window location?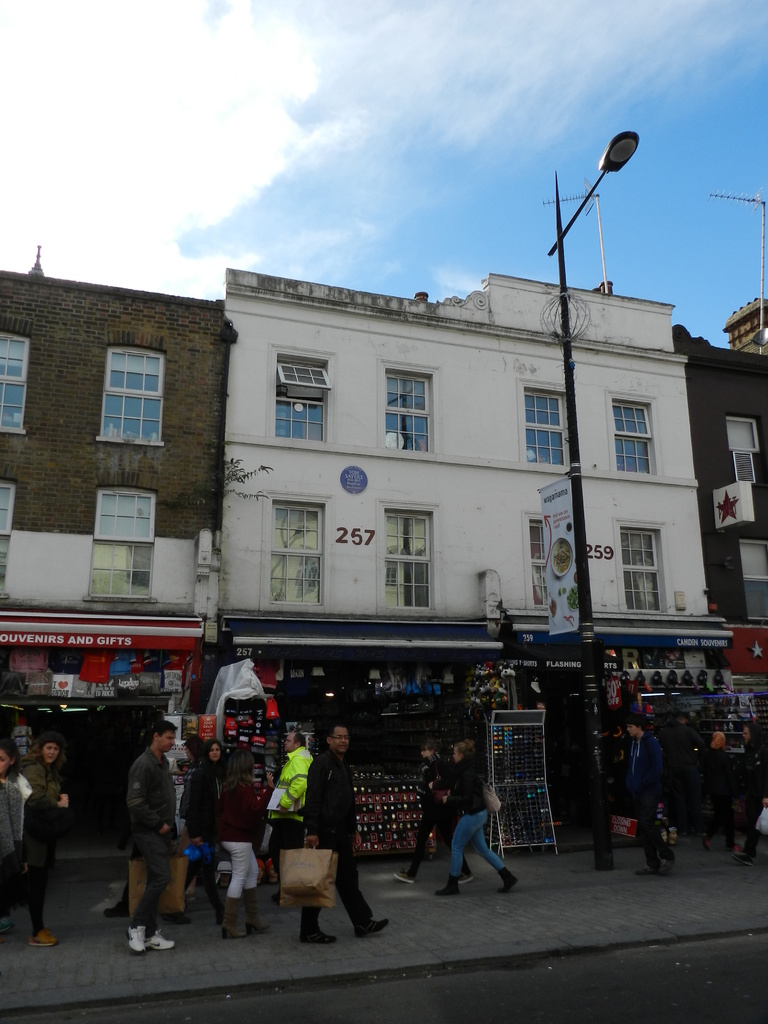
bbox(279, 351, 339, 449)
